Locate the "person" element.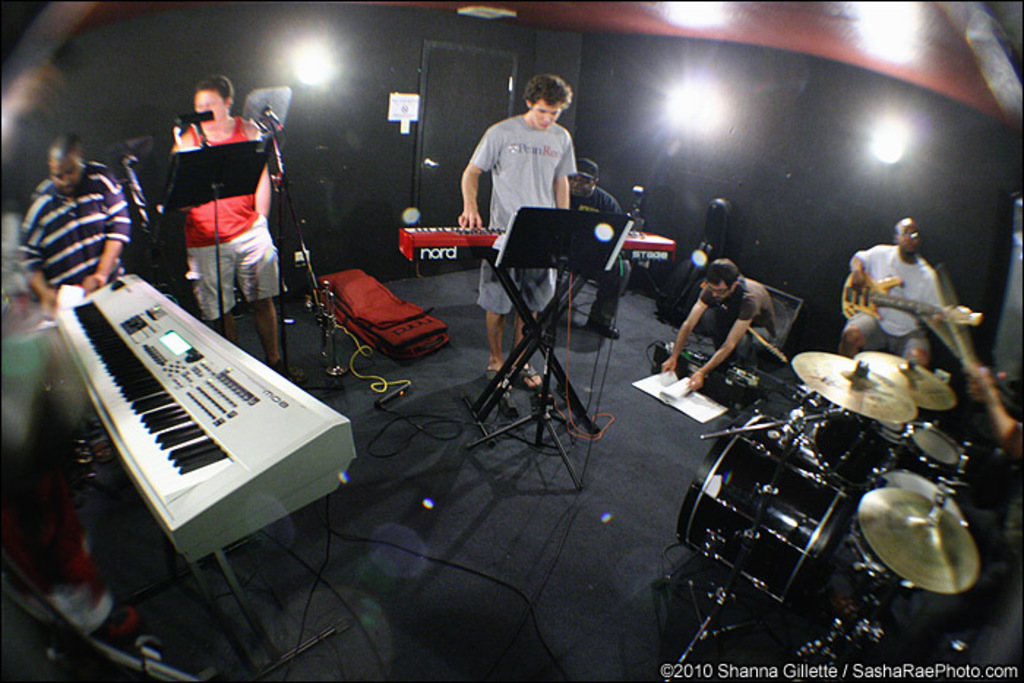
Element bbox: [556, 161, 629, 371].
